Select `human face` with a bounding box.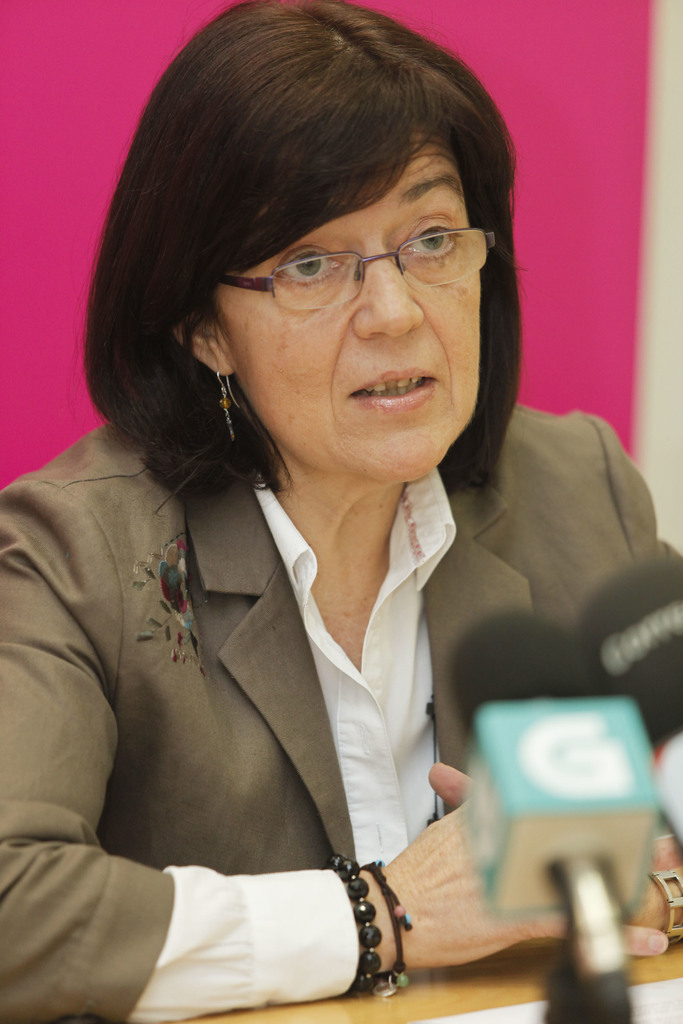
x1=217, y1=132, x2=472, y2=481.
